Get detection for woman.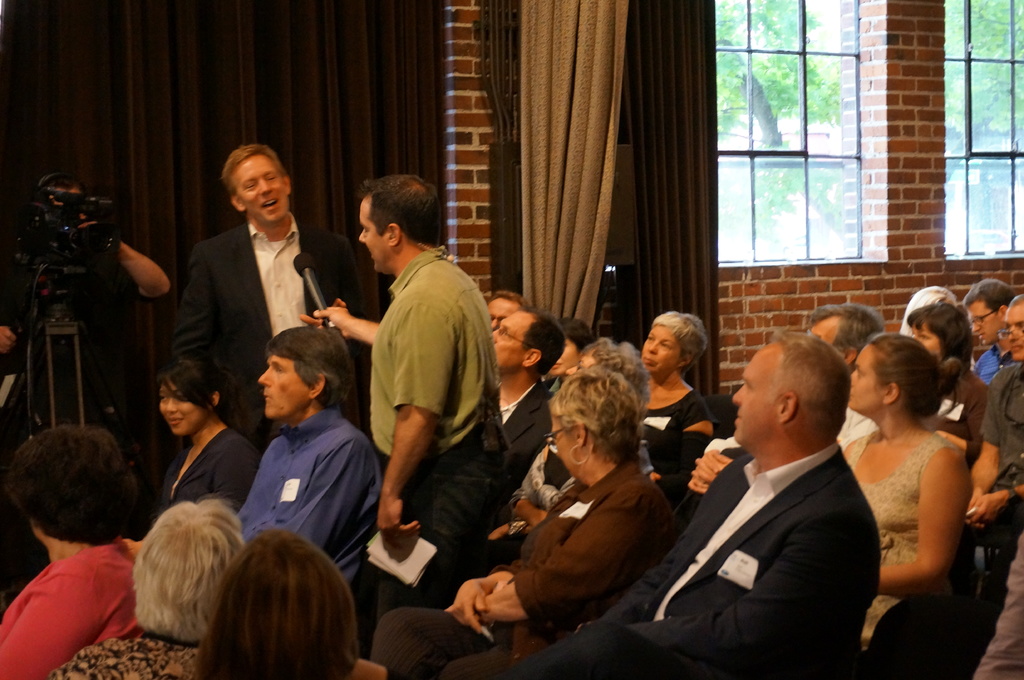
Detection: x1=374, y1=370, x2=676, y2=679.
